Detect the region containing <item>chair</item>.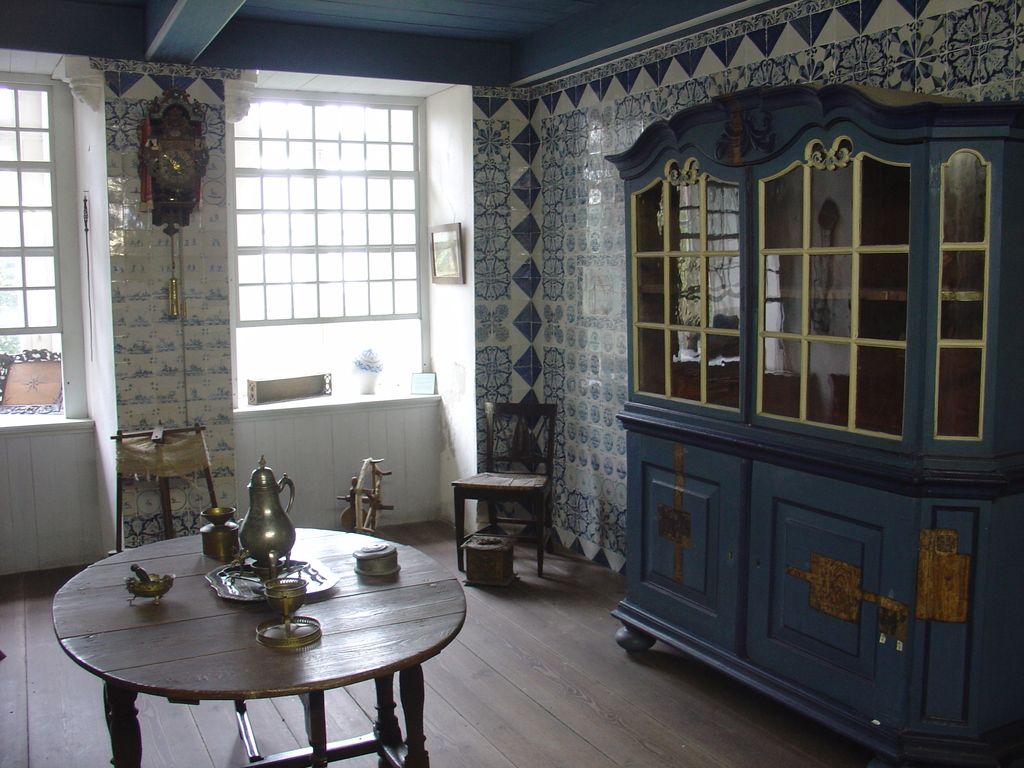
{"left": 452, "top": 399, "right": 560, "bottom": 579}.
